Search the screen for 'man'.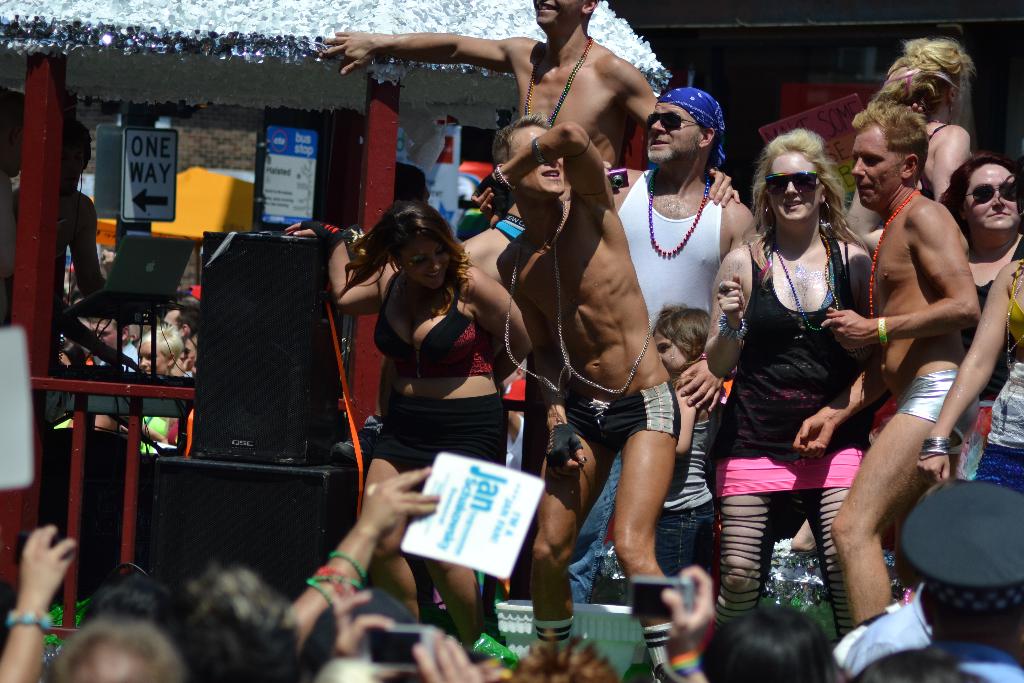
Found at Rect(467, 120, 682, 648).
